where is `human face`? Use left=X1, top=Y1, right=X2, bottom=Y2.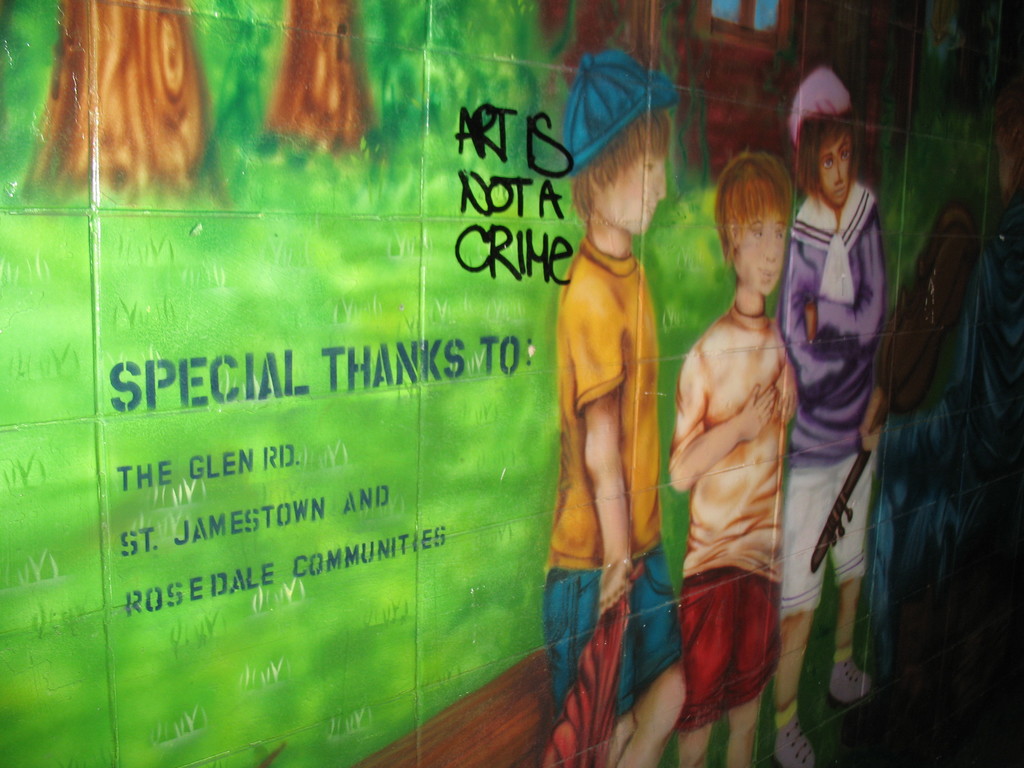
left=743, top=210, right=787, bottom=296.
